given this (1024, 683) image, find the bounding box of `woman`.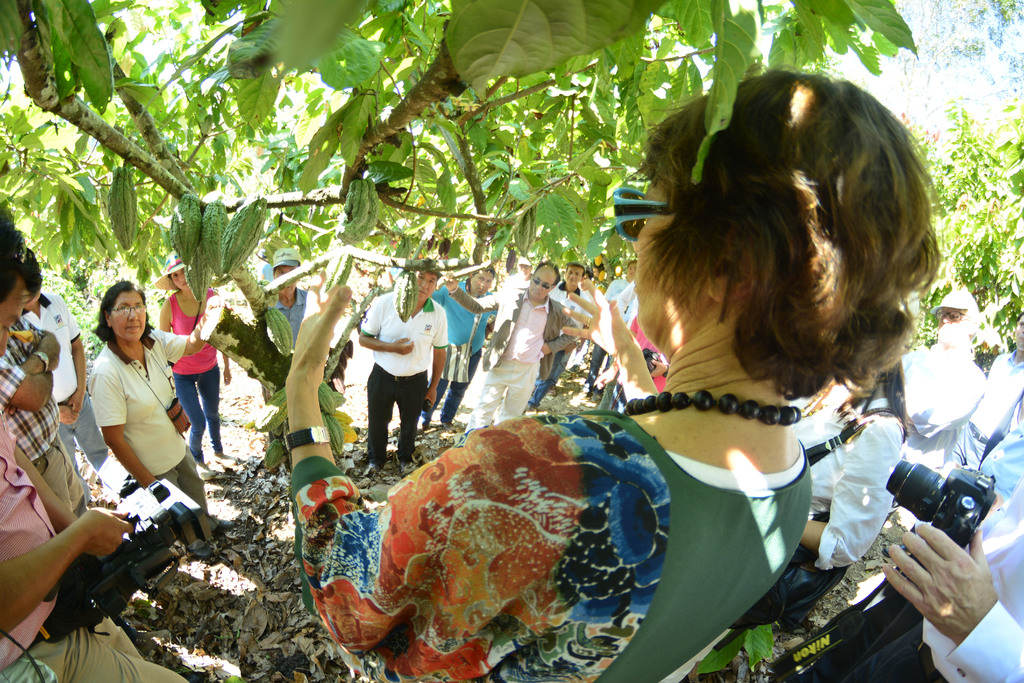
bbox(61, 268, 207, 613).
